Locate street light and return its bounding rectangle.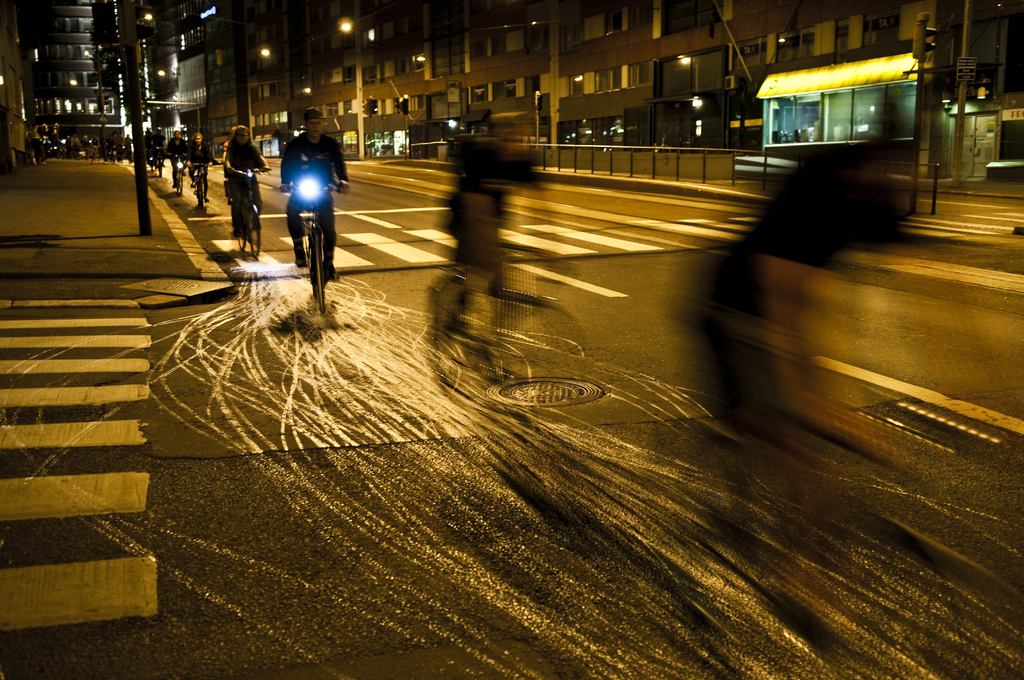
region(392, 90, 413, 160).
